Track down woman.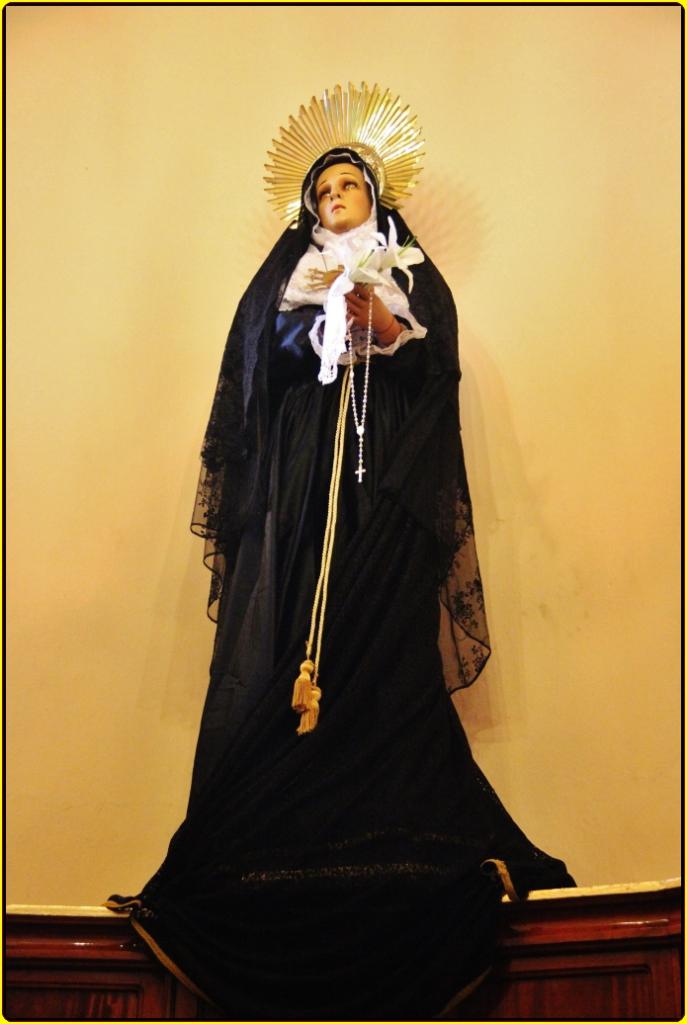
Tracked to (left=154, top=92, right=570, bottom=1005).
